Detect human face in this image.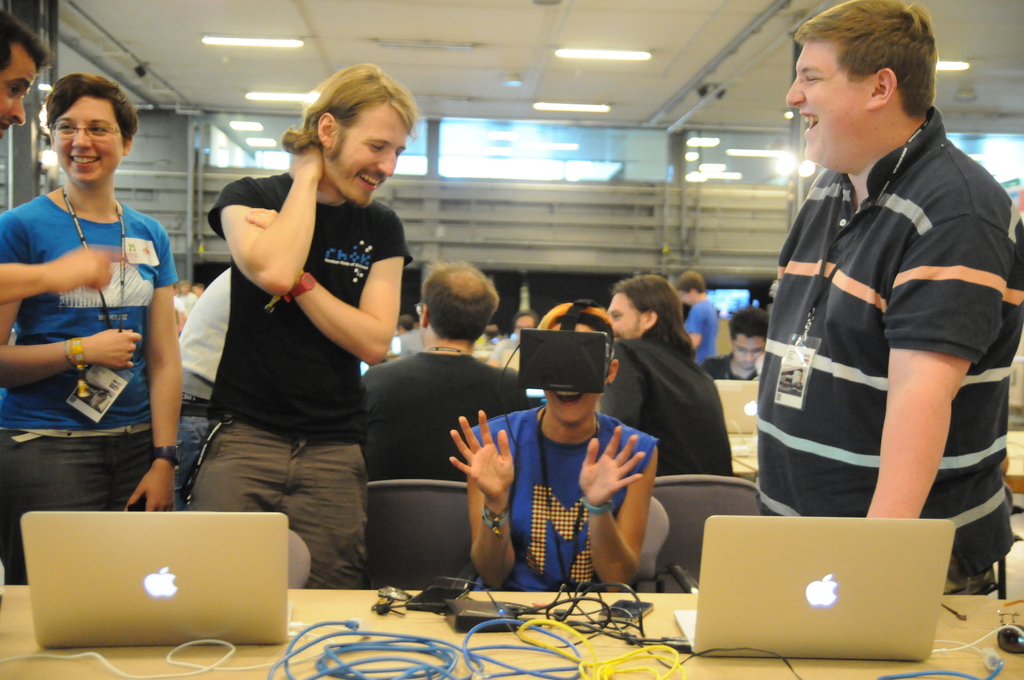
Detection: locate(320, 103, 409, 212).
